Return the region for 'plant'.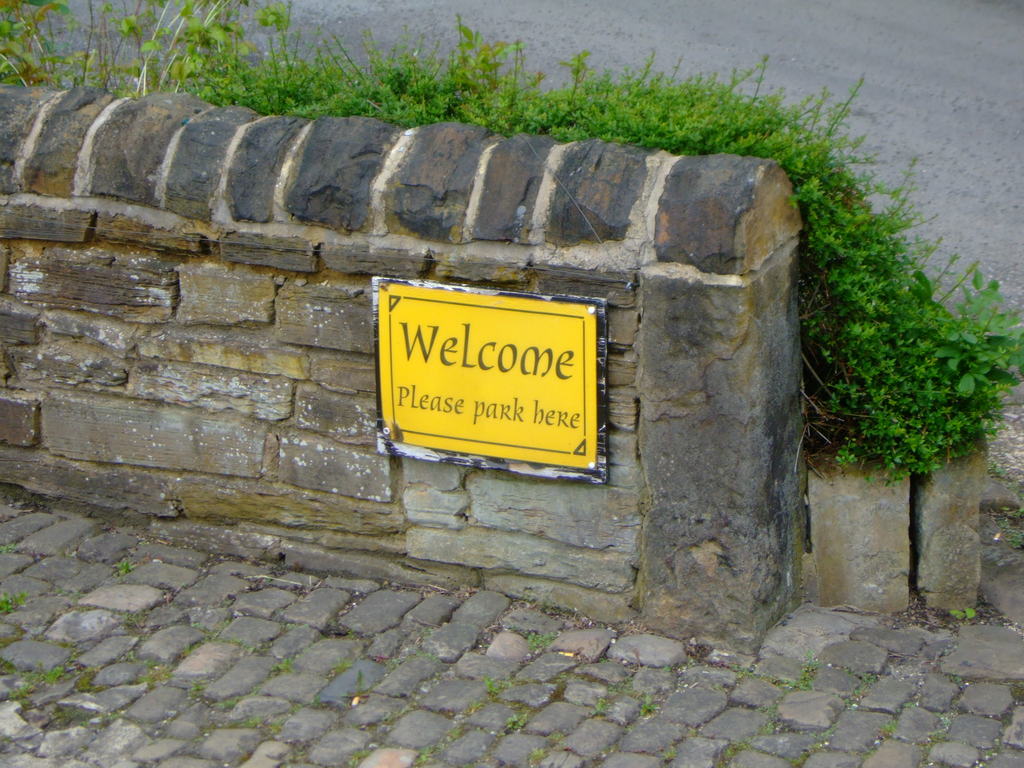
[0,663,82,706].
